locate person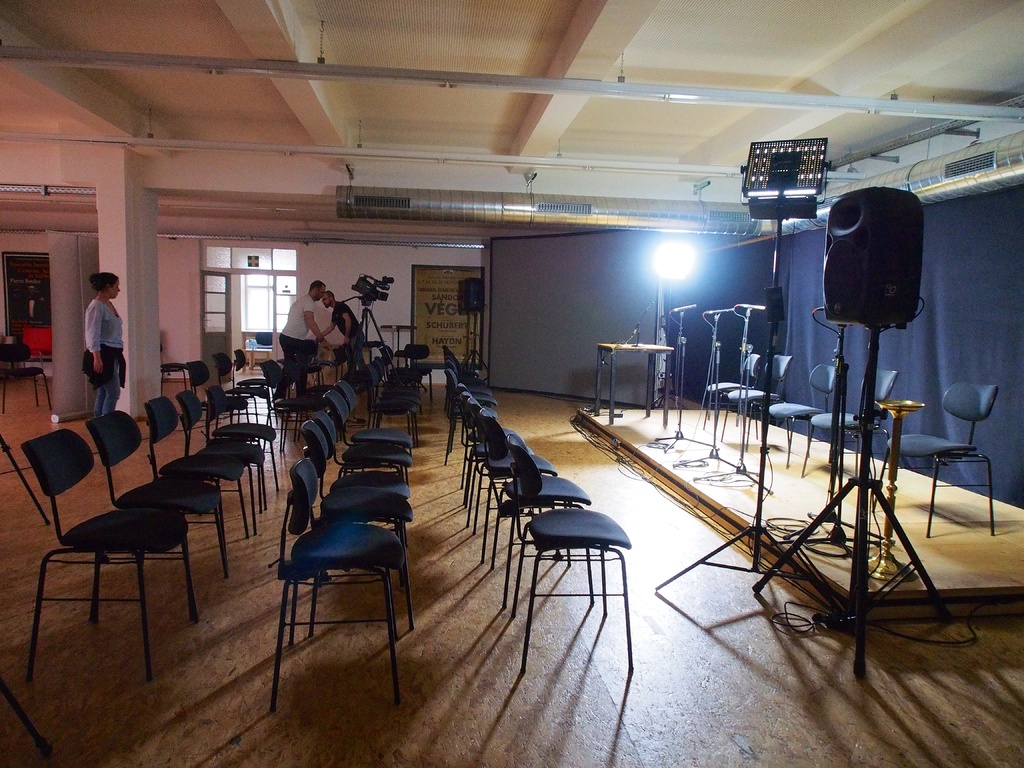
<box>314,289,373,397</box>
